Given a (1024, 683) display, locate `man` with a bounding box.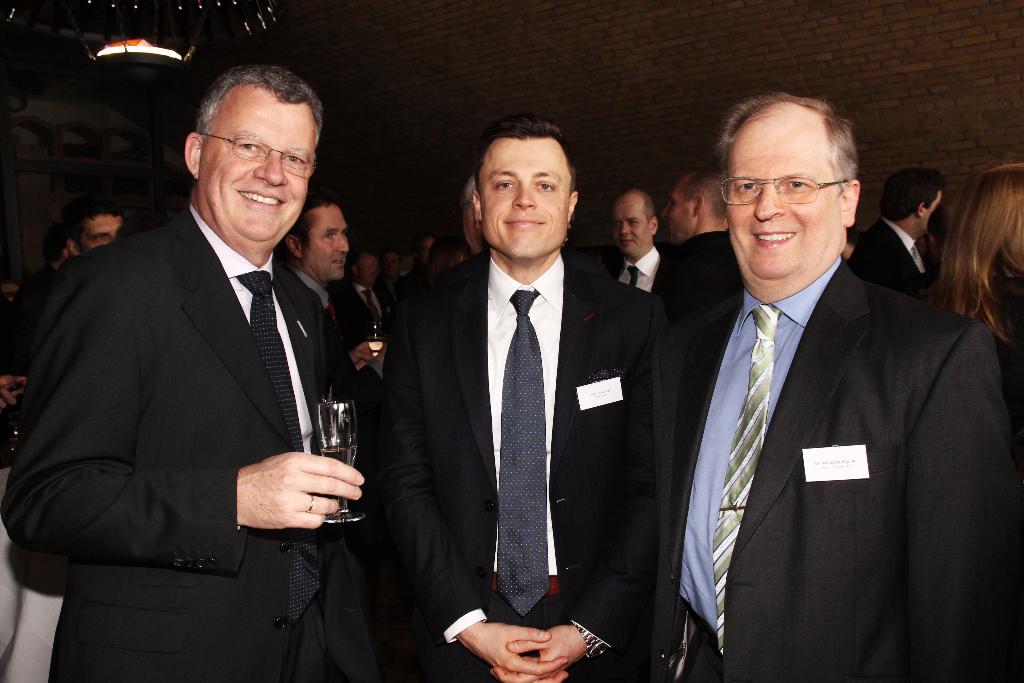
Located: rect(856, 156, 957, 292).
